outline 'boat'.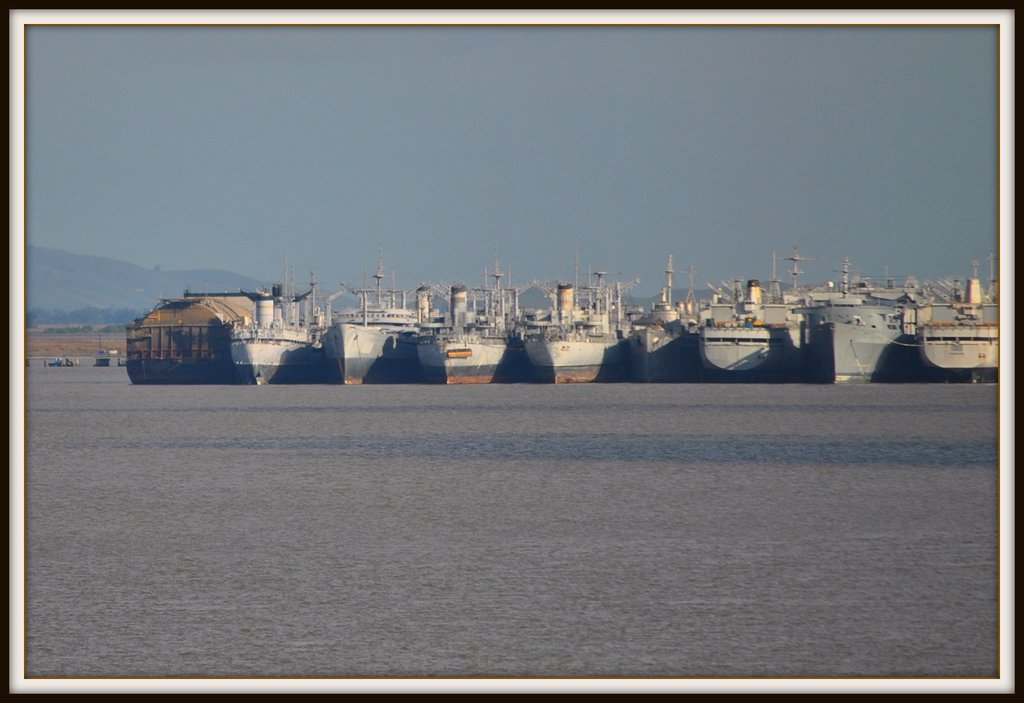
Outline: select_region(232, 254, 346, 380).
